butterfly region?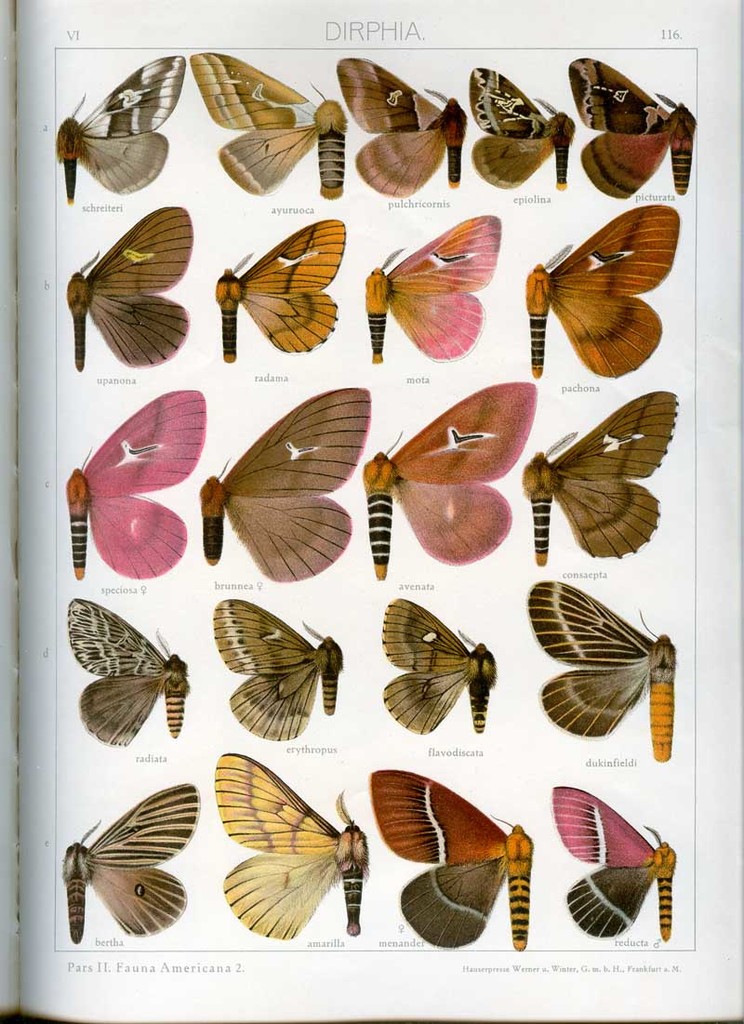
61, 390, 203, 582
